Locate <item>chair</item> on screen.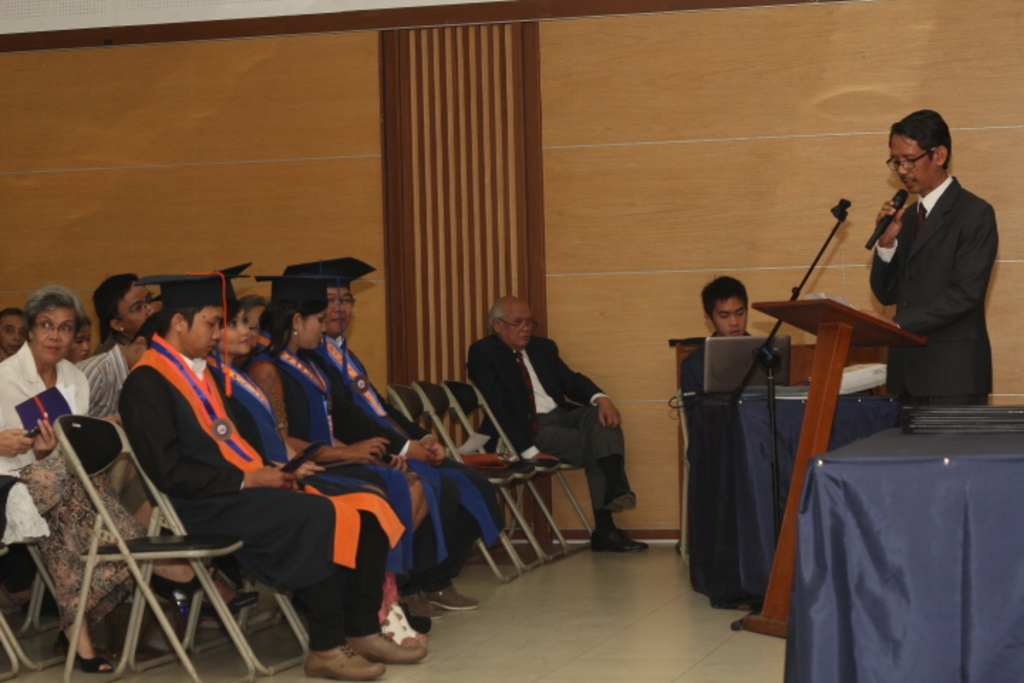
On screen at <bbox>0, 471, 67, 670</bbox>.
